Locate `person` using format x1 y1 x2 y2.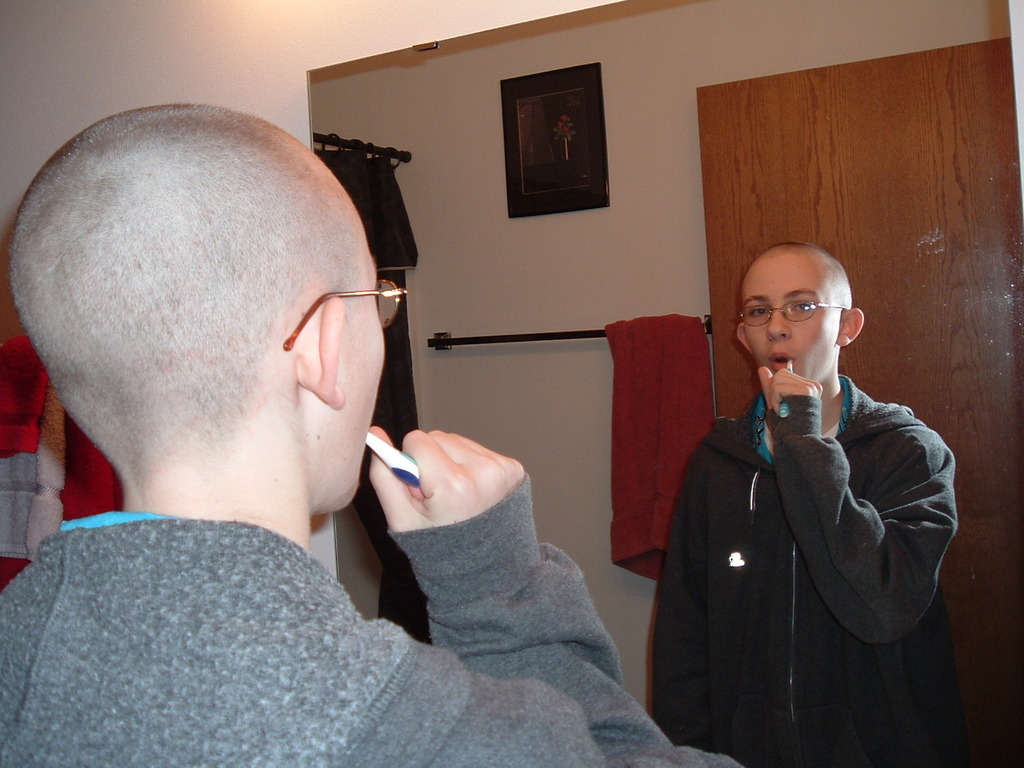
2 89 598 744.
